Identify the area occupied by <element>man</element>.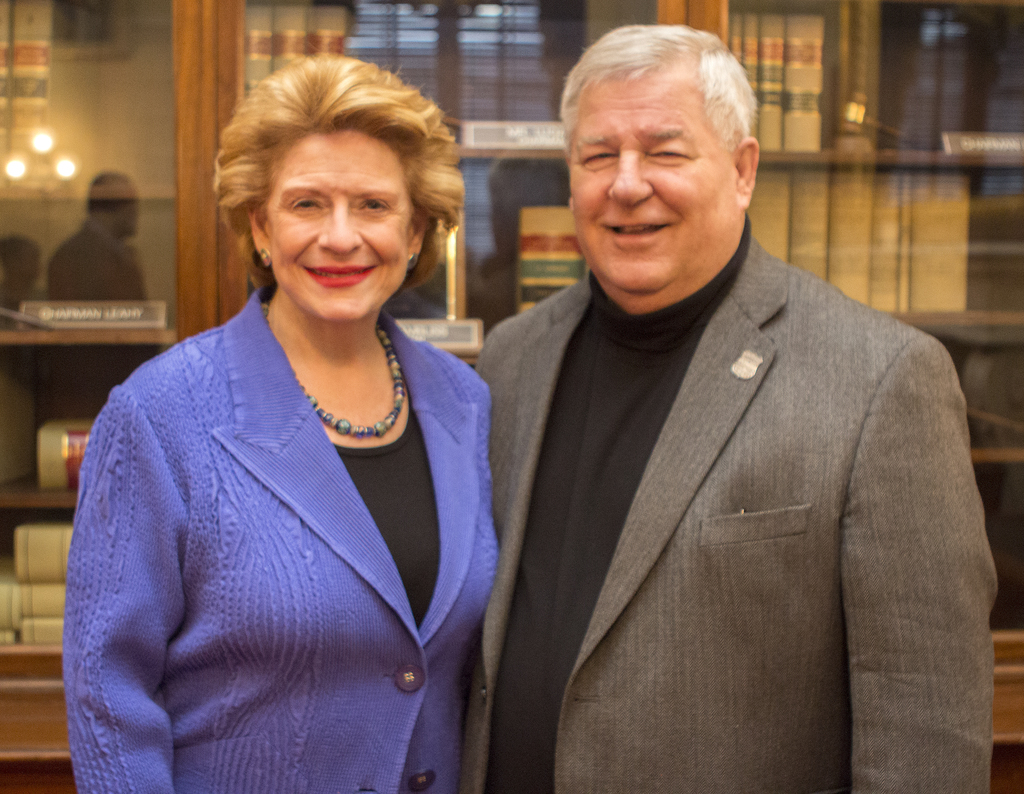
Area: rect(447, 20, 1002, 790).
